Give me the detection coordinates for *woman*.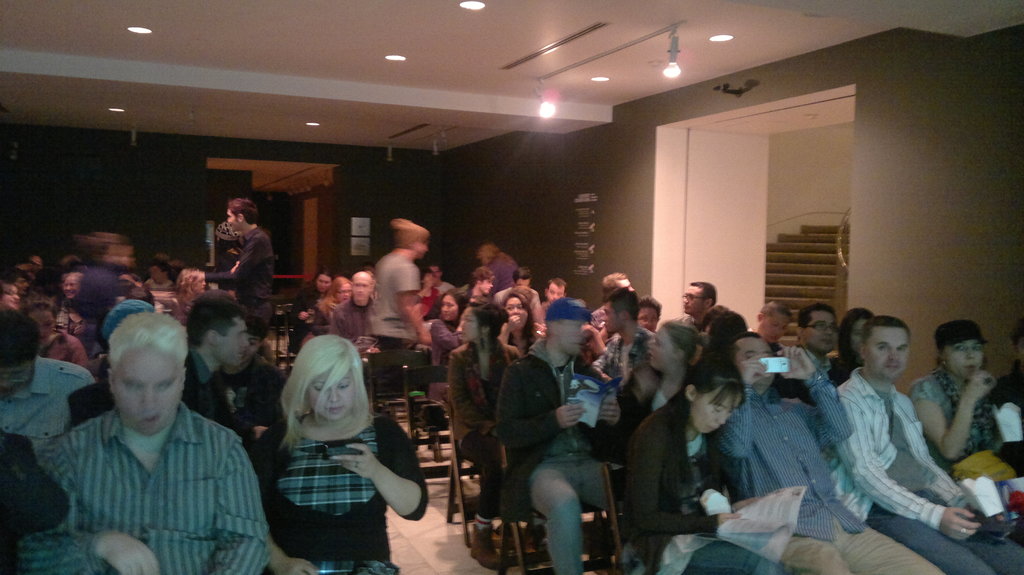
left=499, top=287, right=551, bottom=354.
